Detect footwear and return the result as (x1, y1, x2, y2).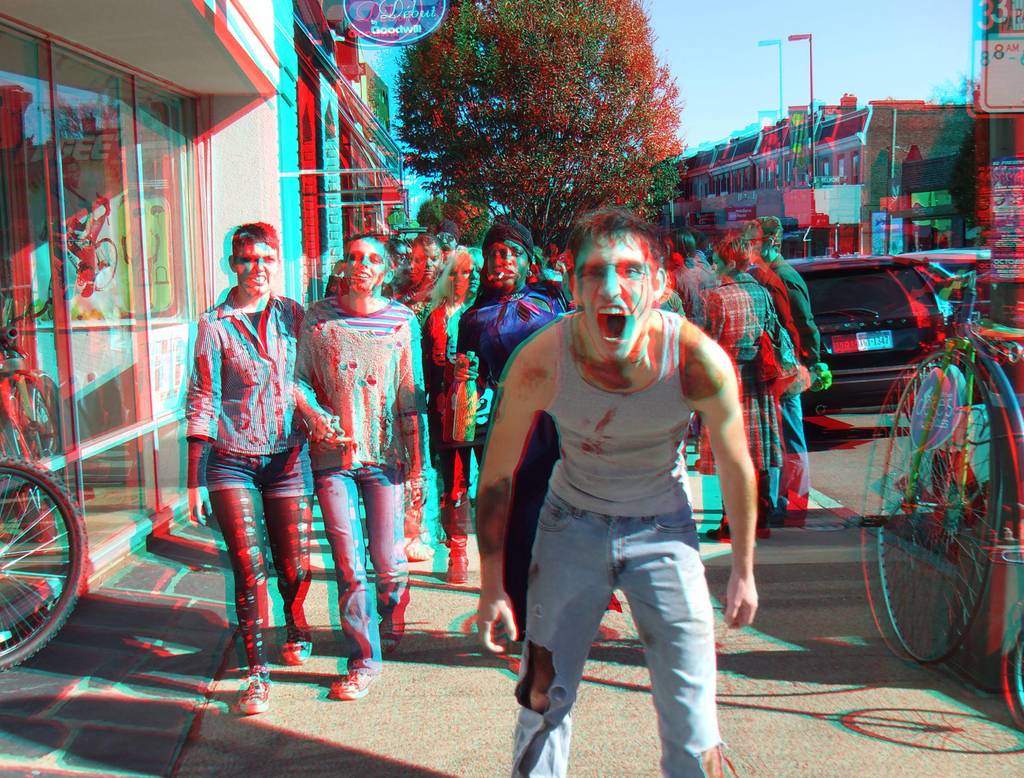
(330, 670, 373, 702).
